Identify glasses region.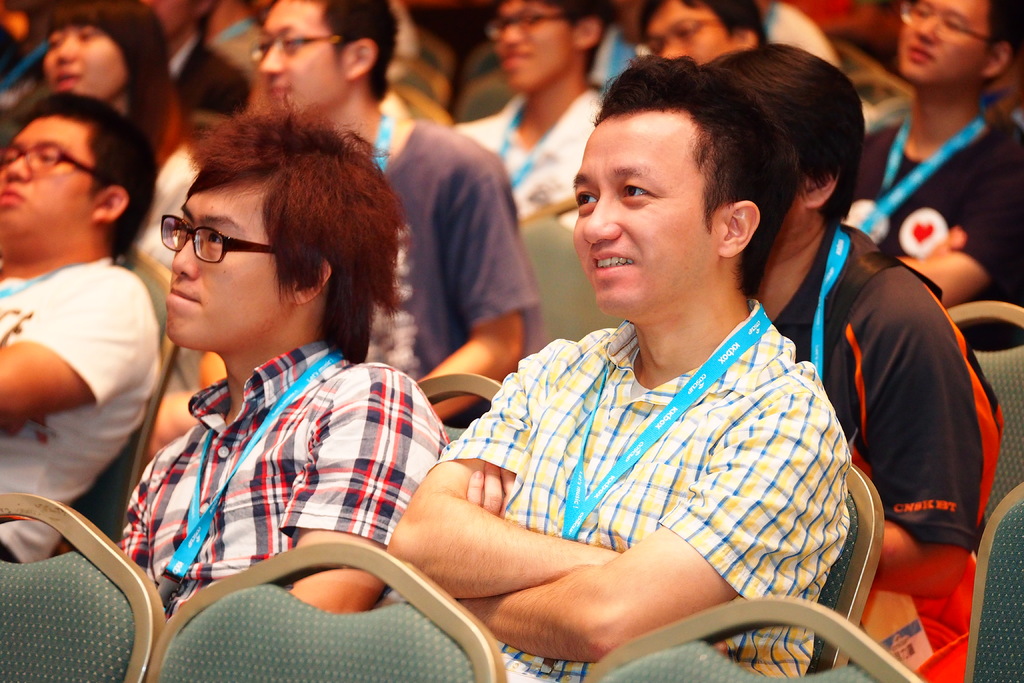
Region: (left=246, top=37, right=341, bottom=73).
